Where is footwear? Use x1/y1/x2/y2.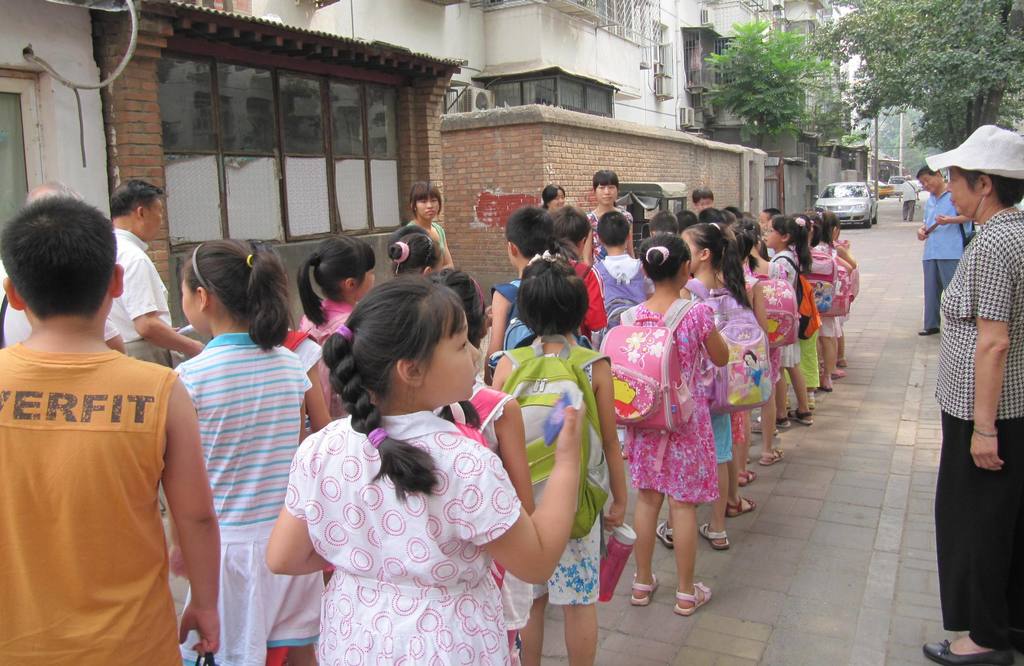
792/409/814/429.
